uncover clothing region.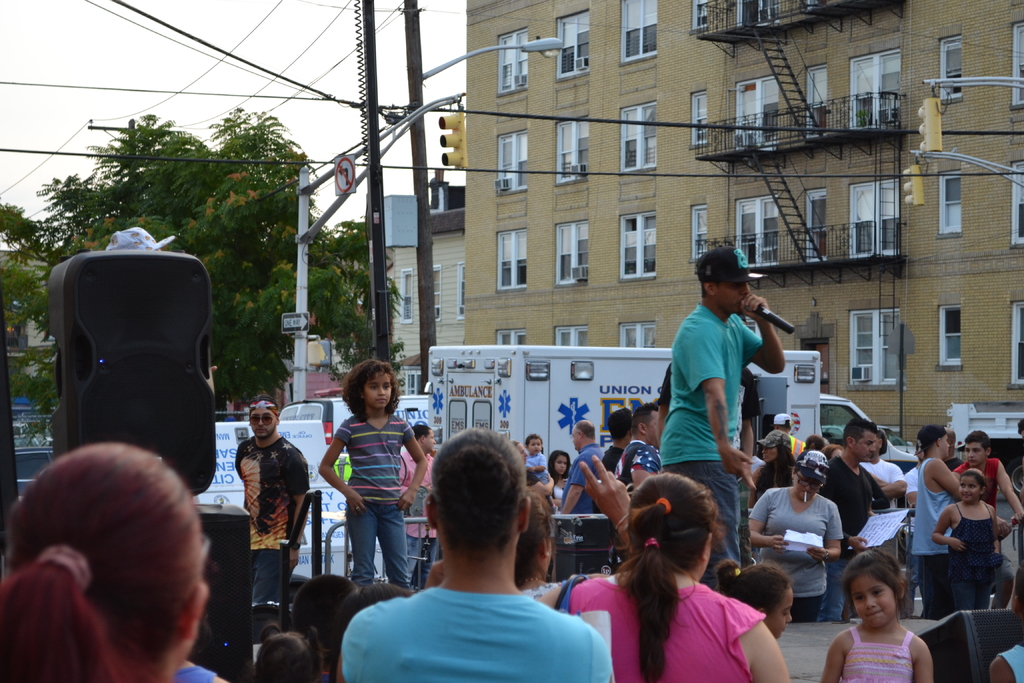
Uncovered: left=570, top=568, right=768, bottom=682.
